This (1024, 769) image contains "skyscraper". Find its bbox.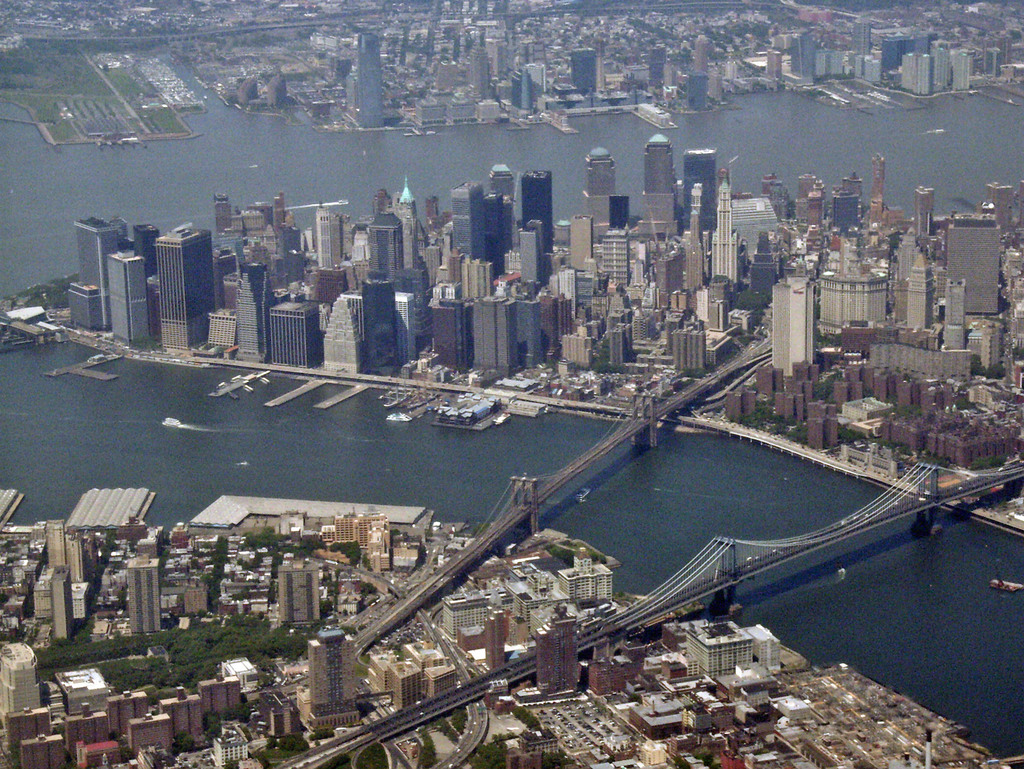
left=577, top=146, right=621, bottom=237.
